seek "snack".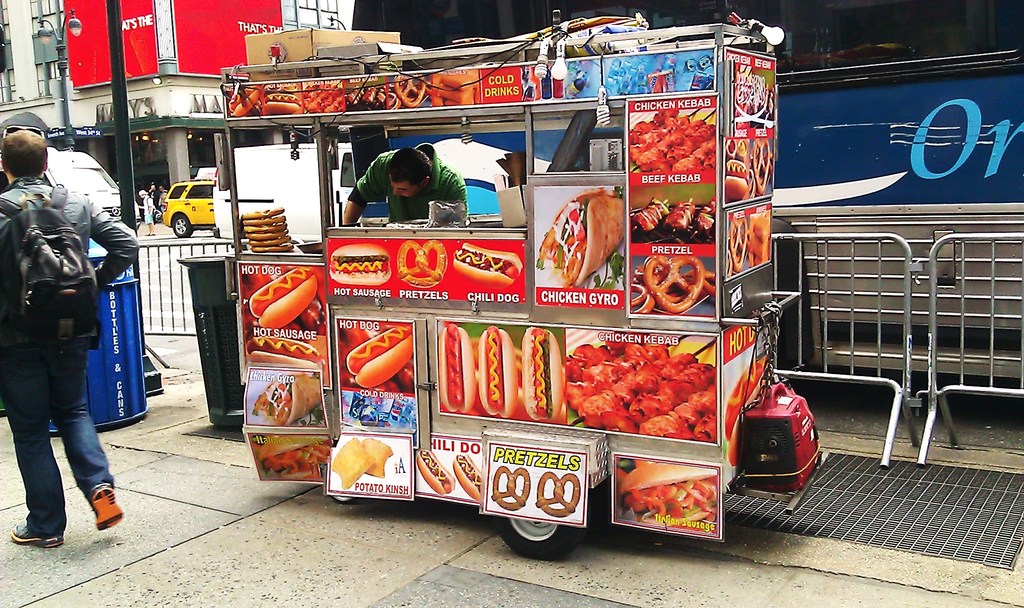
398, 241, 448, 286.
